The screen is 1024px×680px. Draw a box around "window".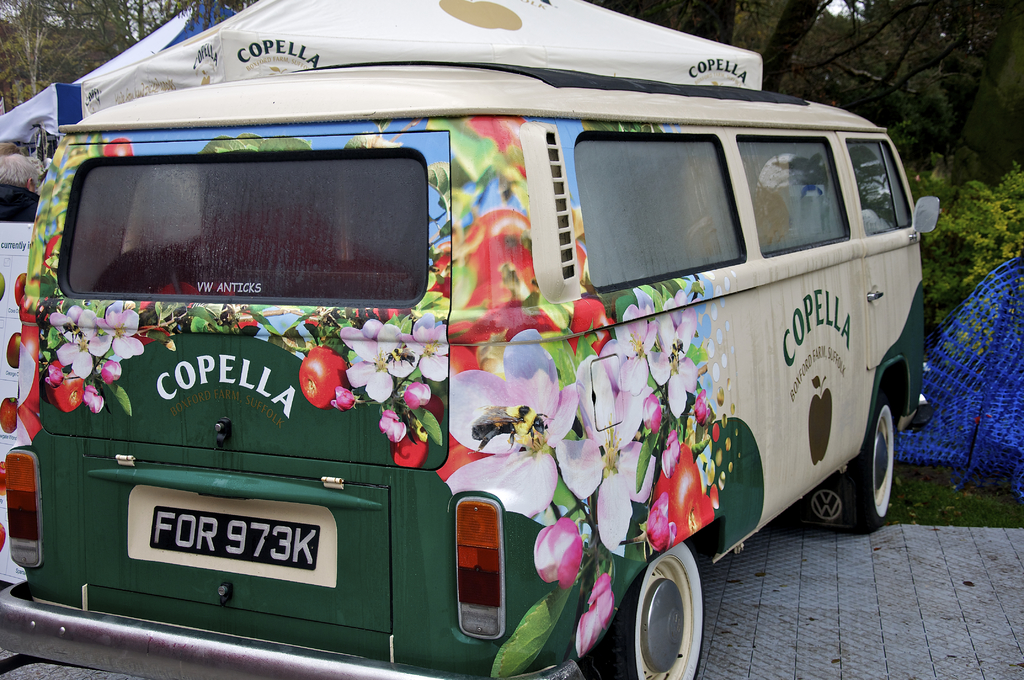
575,134,746,292.
